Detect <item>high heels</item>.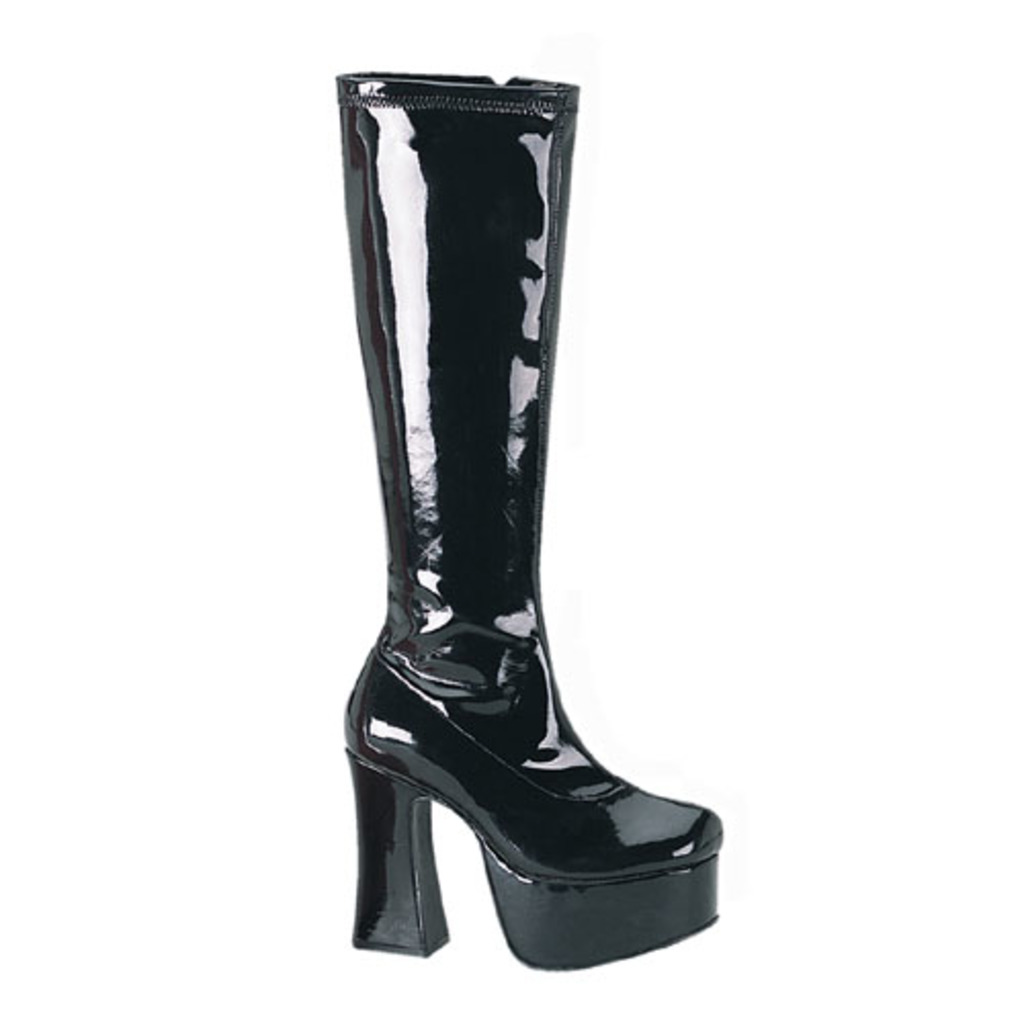
Detected at BBox(340, 72, 725, 973).
